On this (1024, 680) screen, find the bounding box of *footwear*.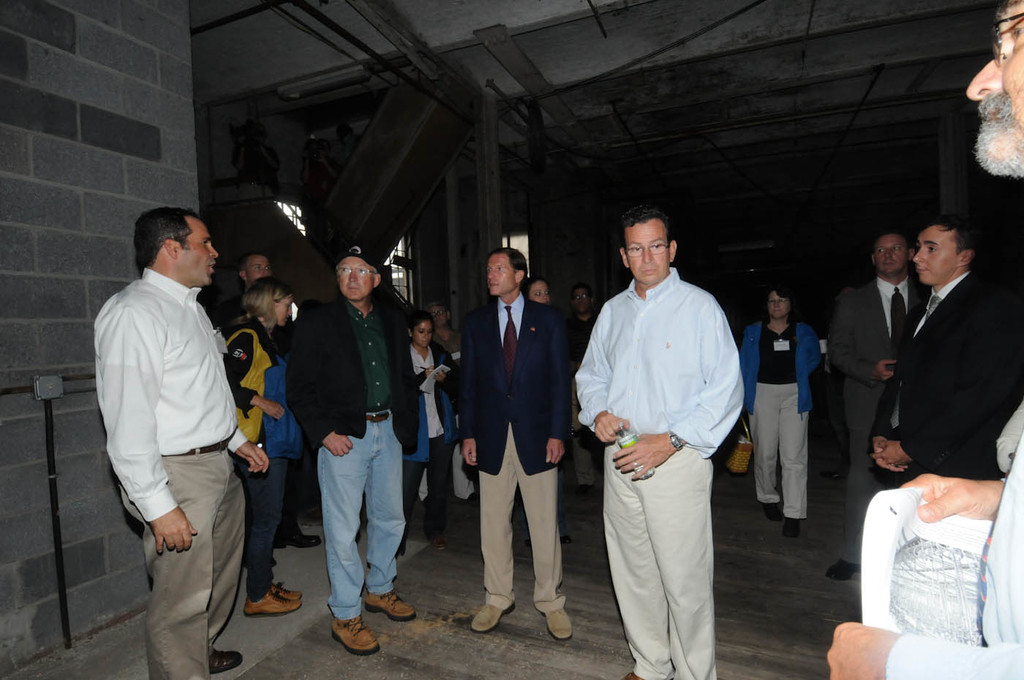
Bounding box: <region>787, 519, 799, 541</region>.
